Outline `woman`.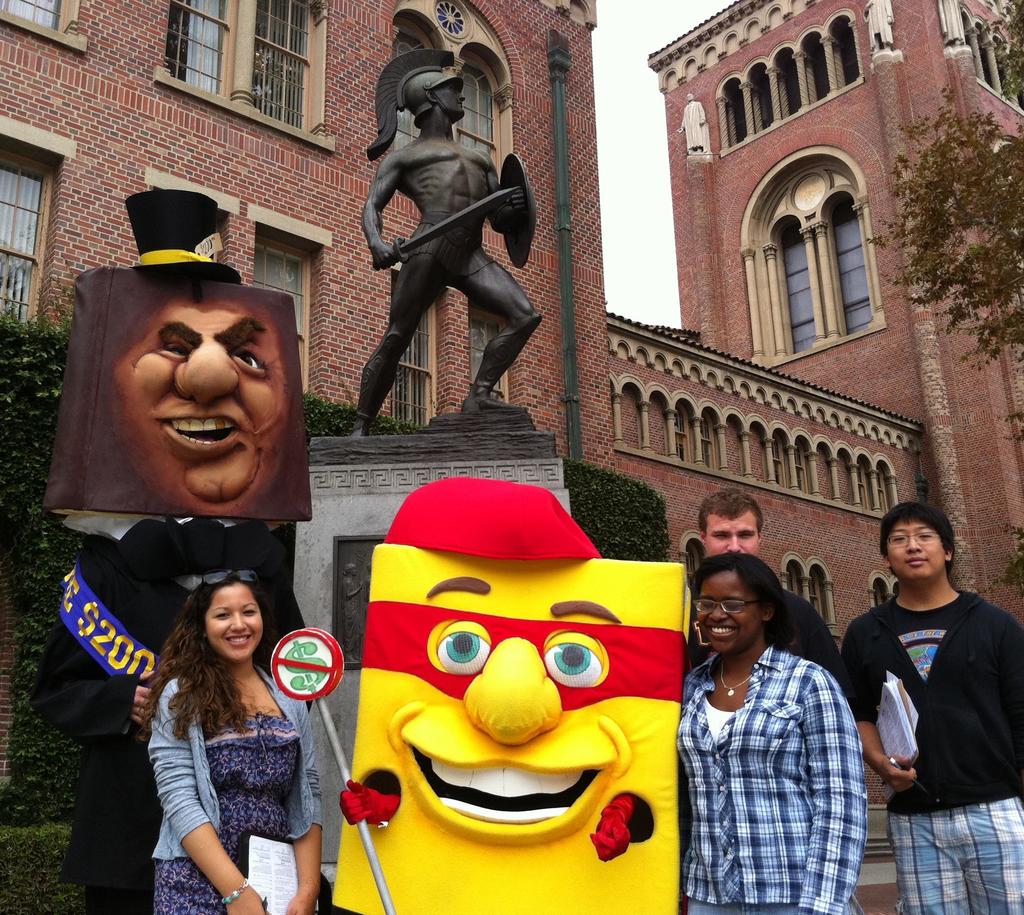
Outline: x1=140 y1=572 x2=321 y2=914.
